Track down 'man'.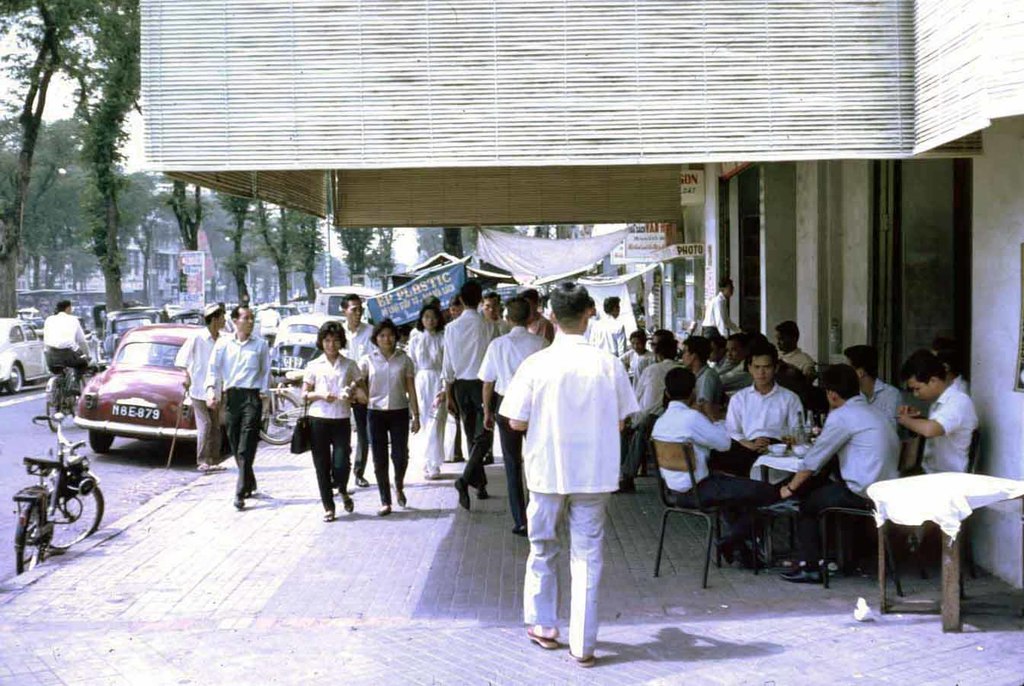
Tracked to 440/275/493/515.
